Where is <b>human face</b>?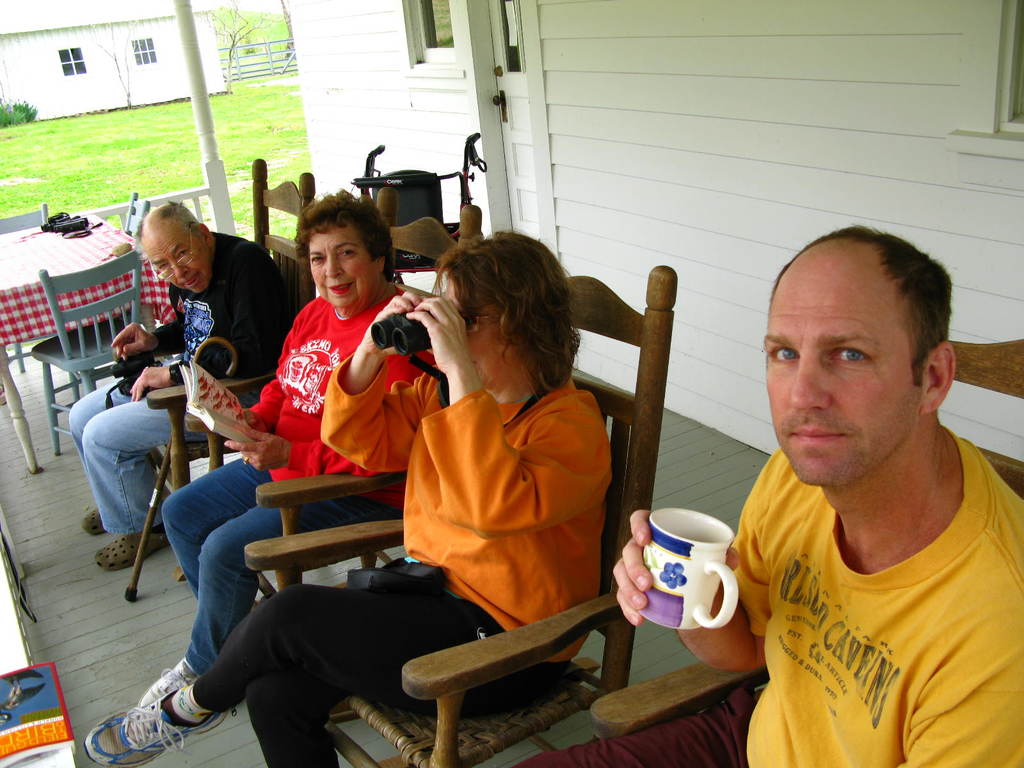
451 270 511 385.
